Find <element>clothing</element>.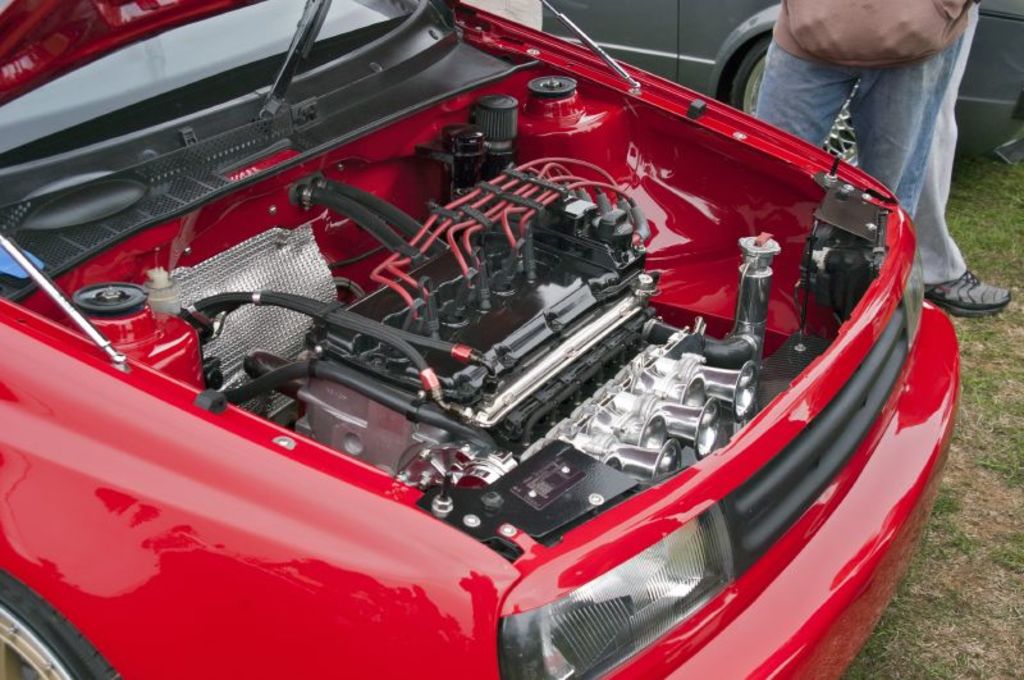
l=753, t=3, r=979, b=287.
